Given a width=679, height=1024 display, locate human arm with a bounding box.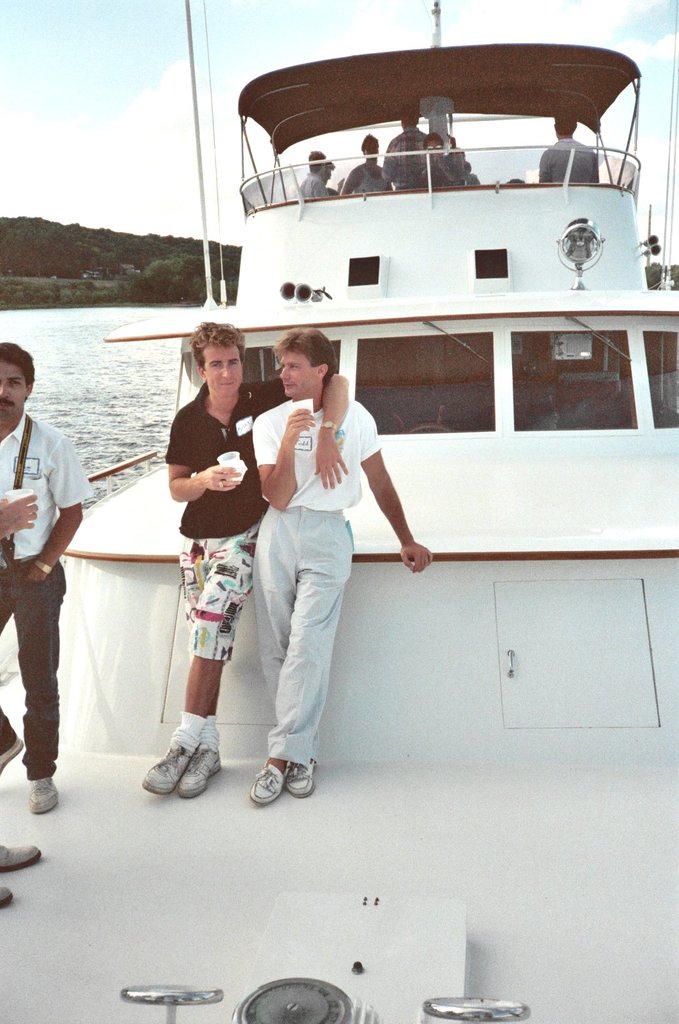
Located: x1=370, y1=440, x2=430, y2=567.
